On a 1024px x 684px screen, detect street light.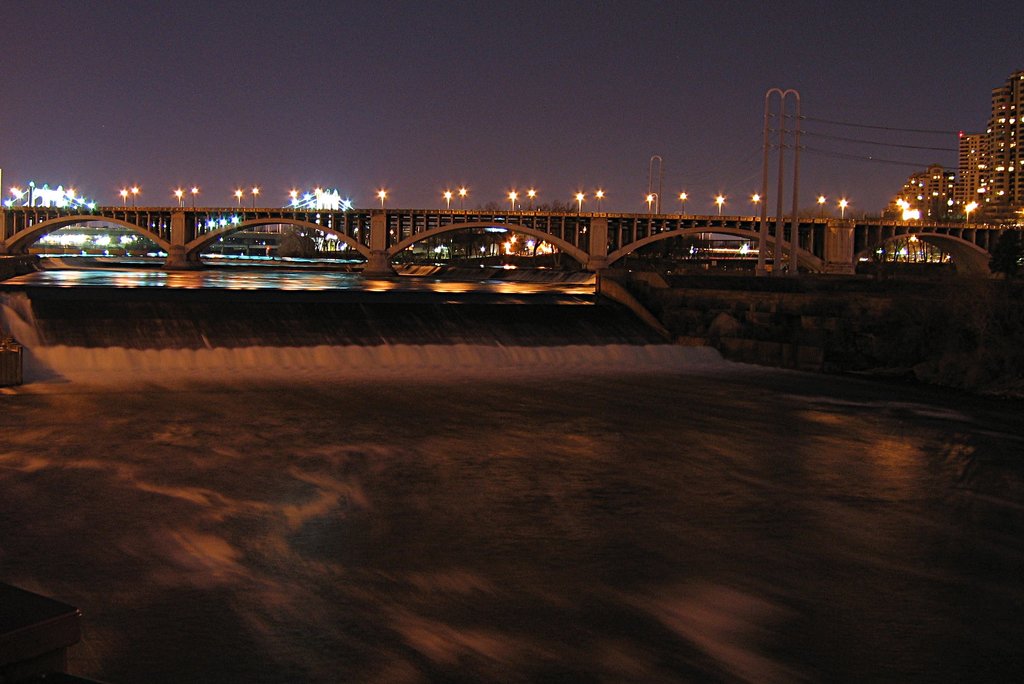
889,187,919,217.
